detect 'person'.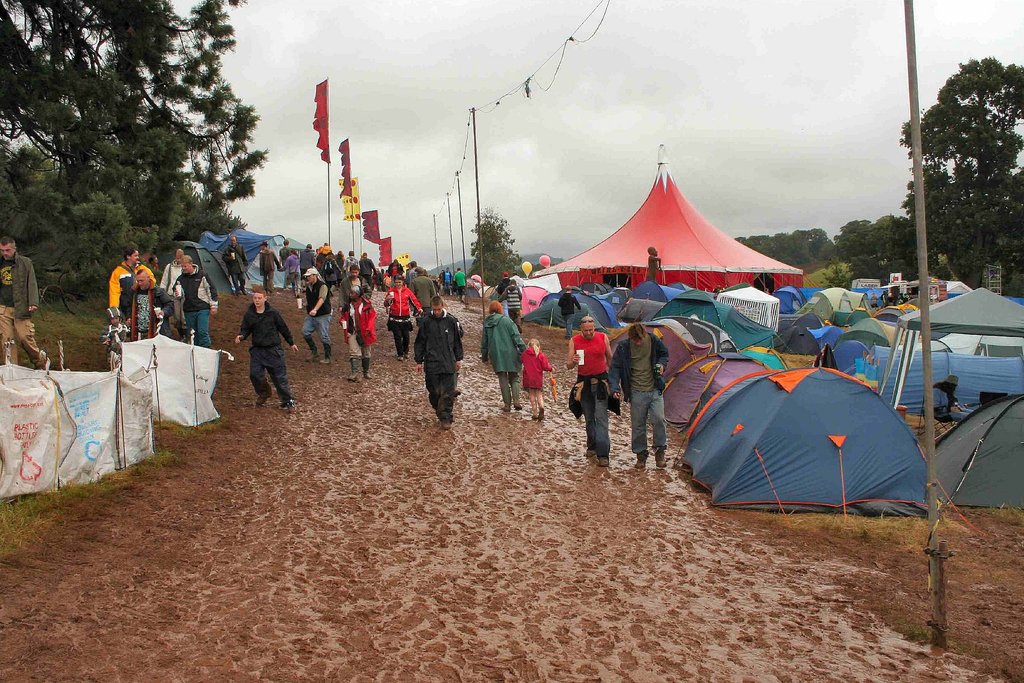
Detected at box(415, 297, 468, 428).
